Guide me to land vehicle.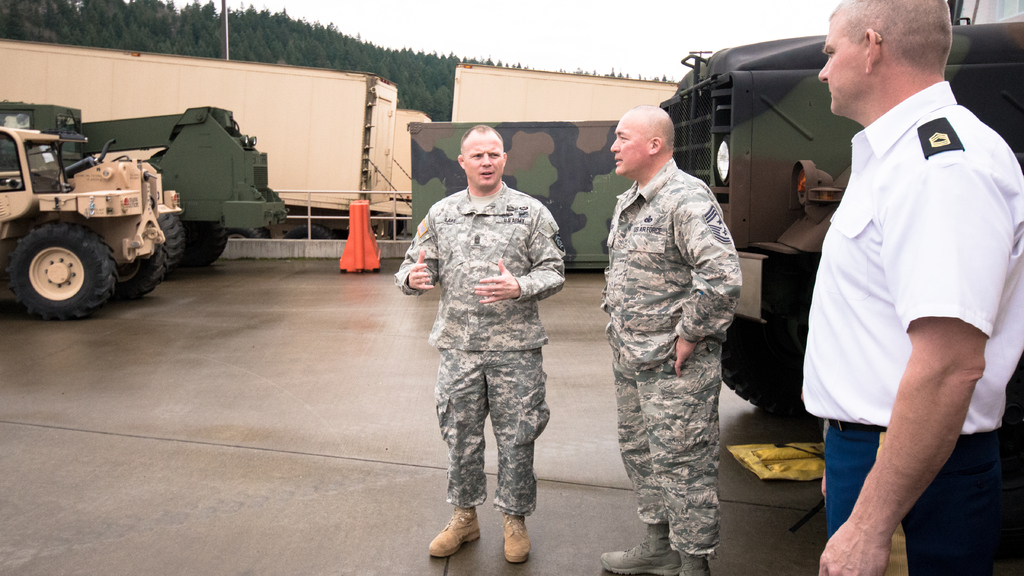
Guidance: locate(0, 101, 291, 277).
